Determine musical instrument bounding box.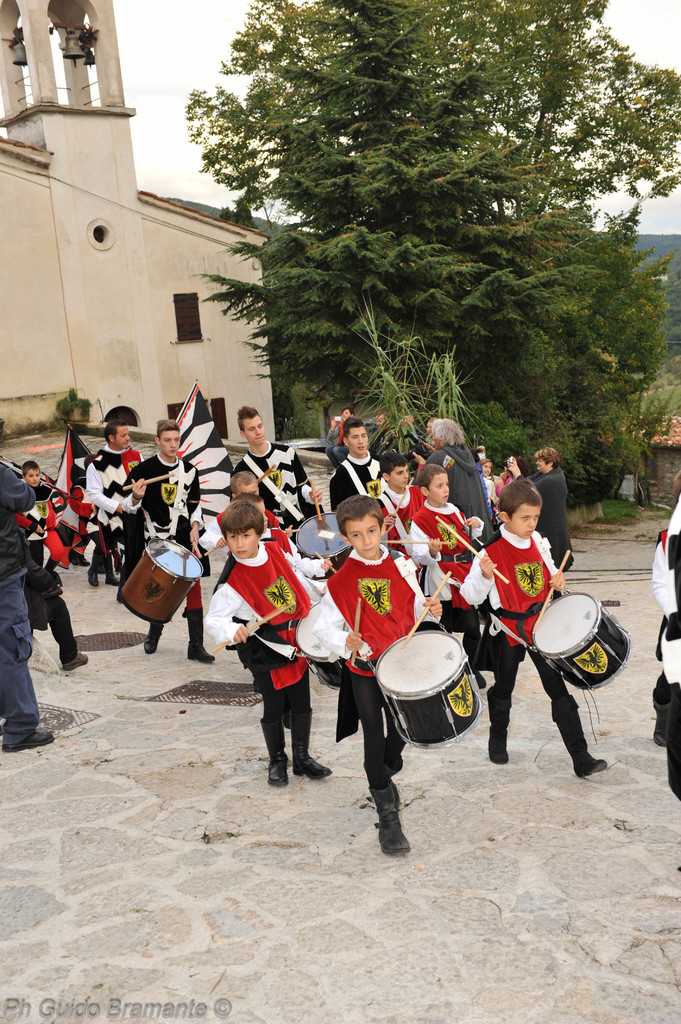
Determined: (311, 479, 323, 521).
